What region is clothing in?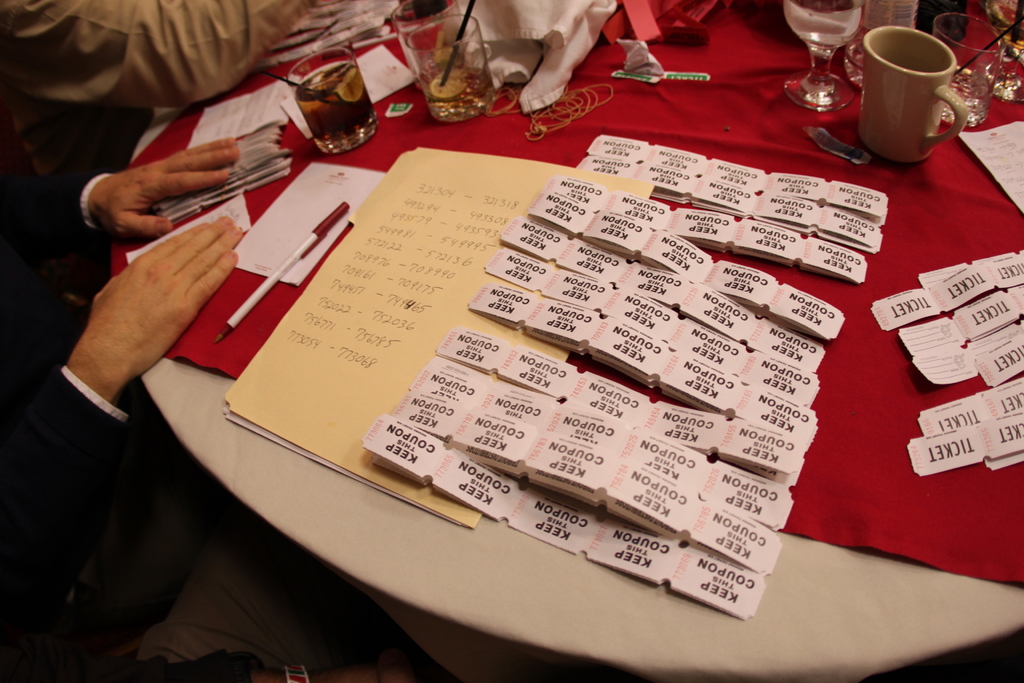
(0,0,316,172).
